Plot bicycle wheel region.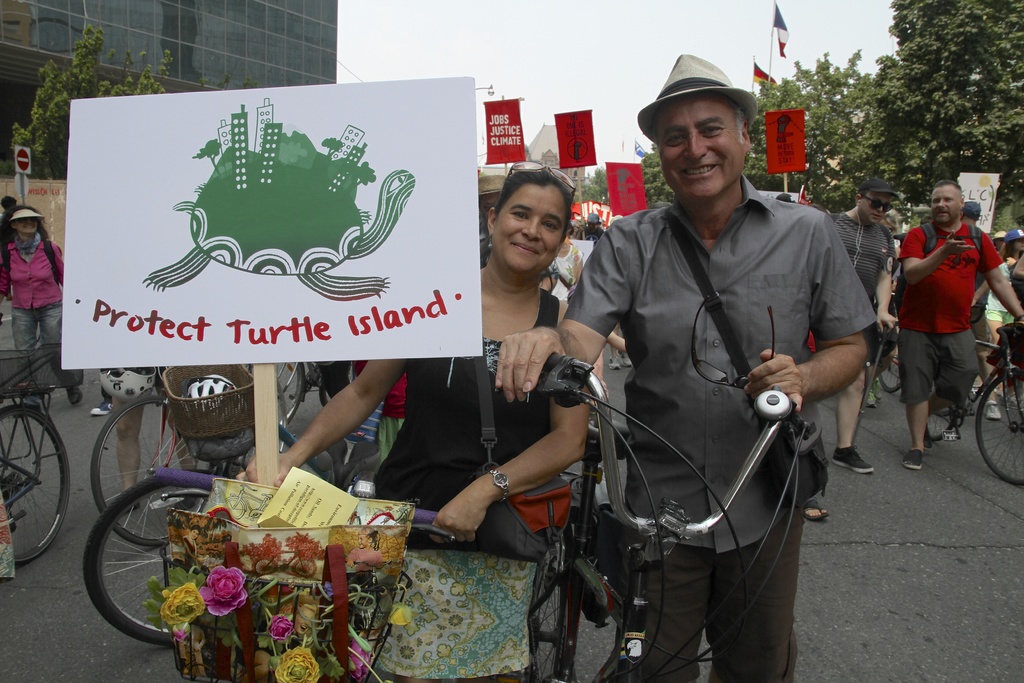
Plotted at {"x1": 878, "y1": 355, "x2": 900, "y2": 394}.
